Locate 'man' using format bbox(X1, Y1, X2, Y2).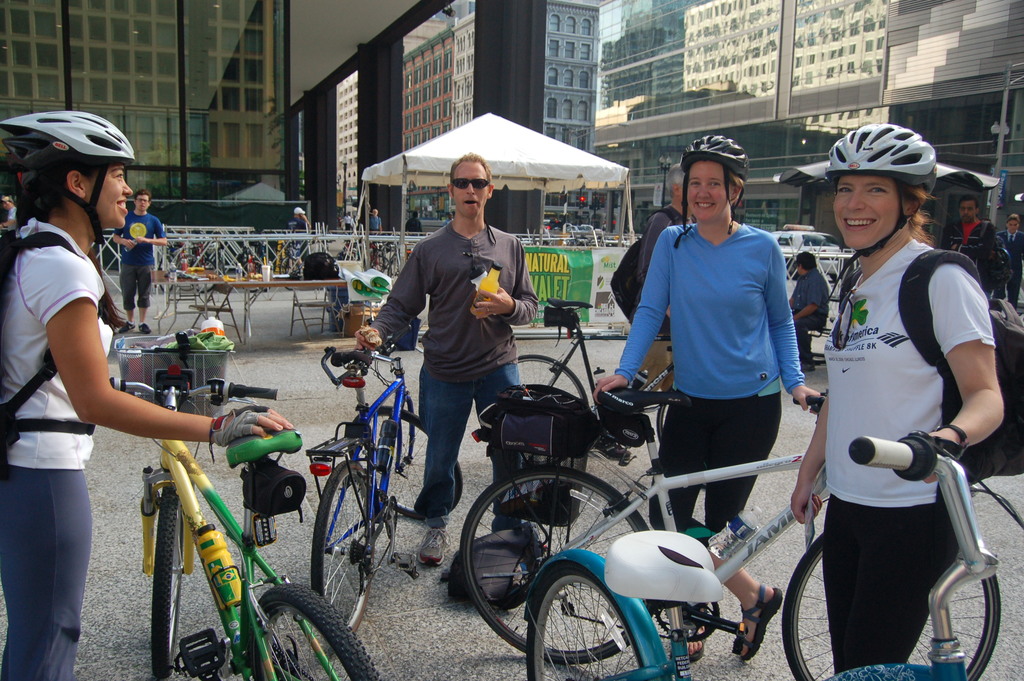
bbox(989, 217, 1023, 315).
